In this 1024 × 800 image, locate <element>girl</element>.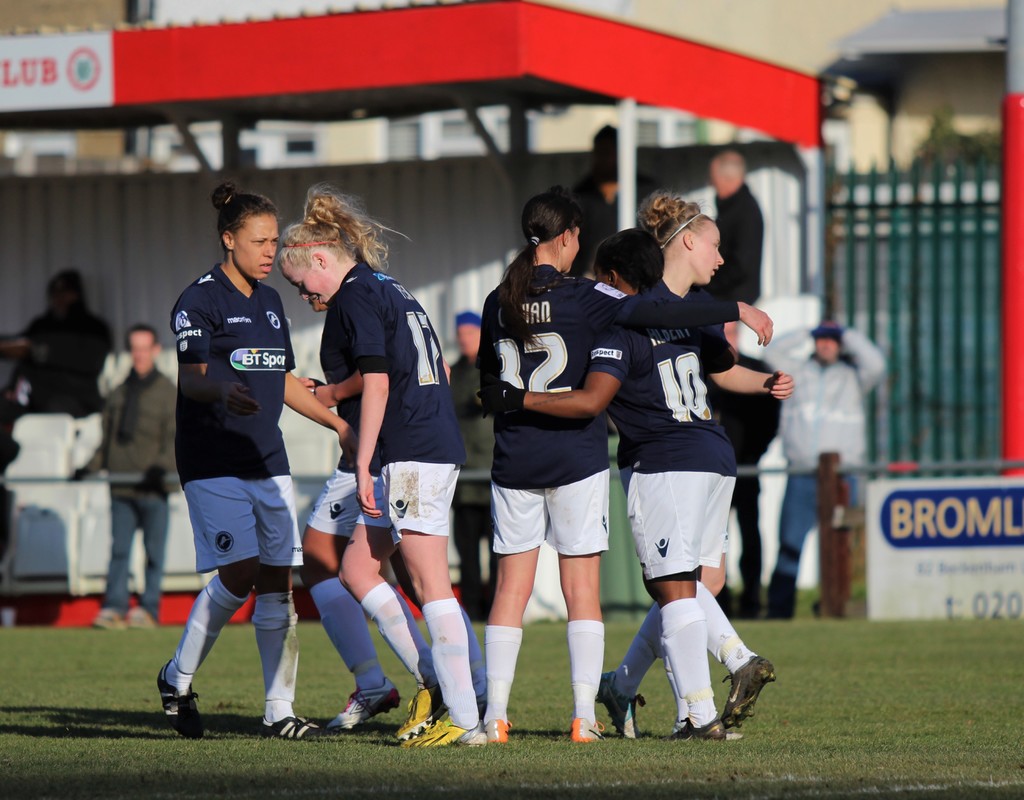
Bounding box: locate(273, 184, 484, 747).
